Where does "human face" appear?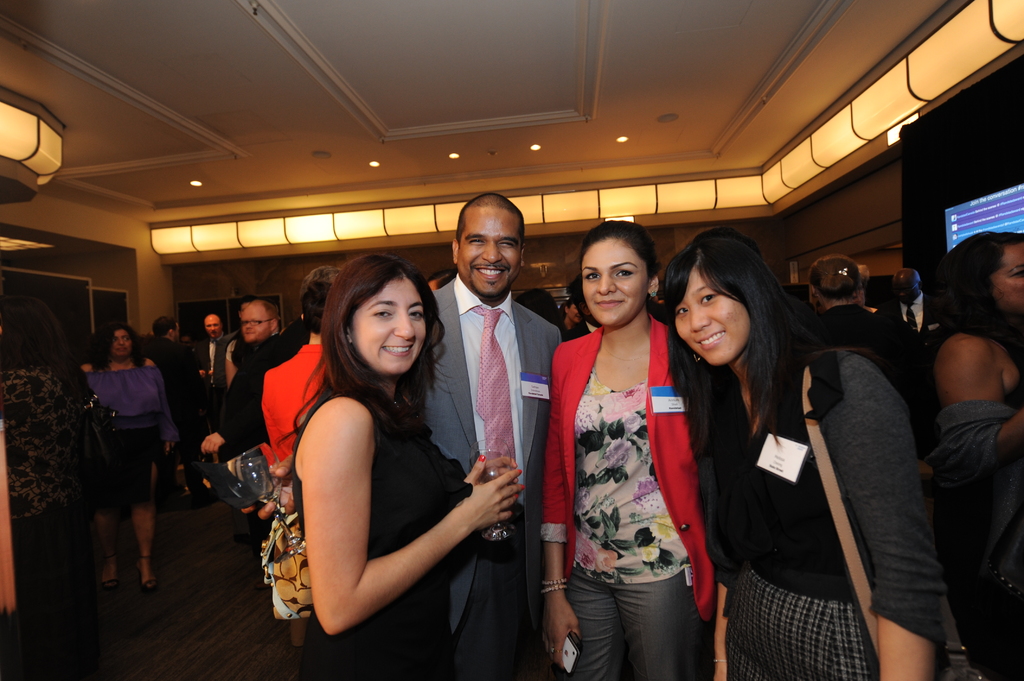
Appears at locate(173, 324, 178, 342).
